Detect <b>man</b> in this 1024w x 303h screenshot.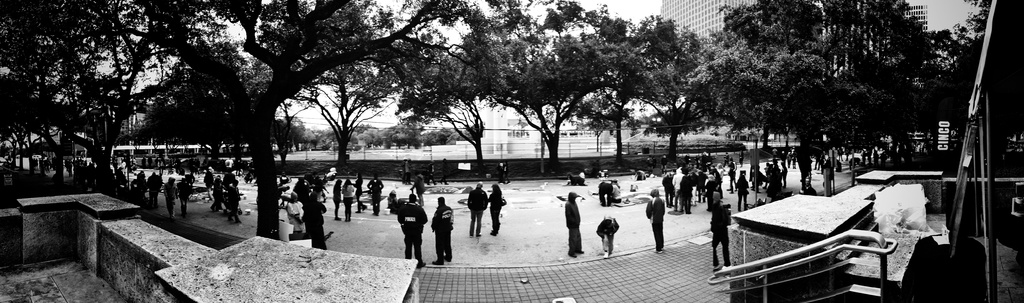
Detection: <box>644,187,666,254</box>.
